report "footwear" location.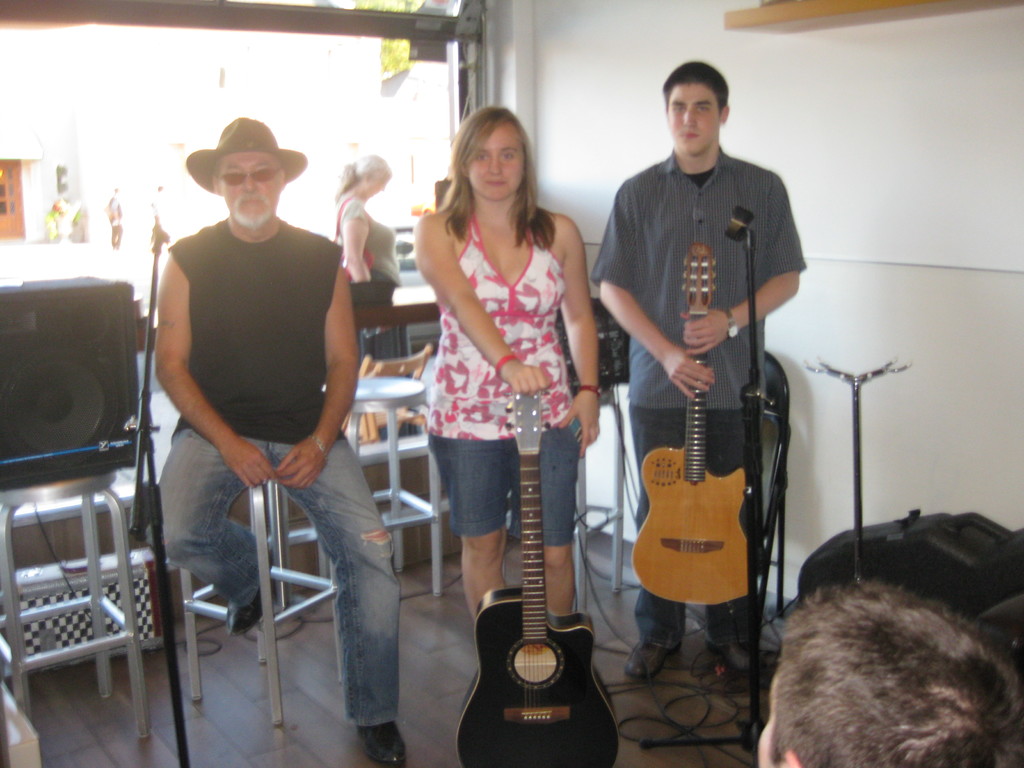
Report: {"x1": 353, "y1": 717, "x2": 401, "y2": 763}.
